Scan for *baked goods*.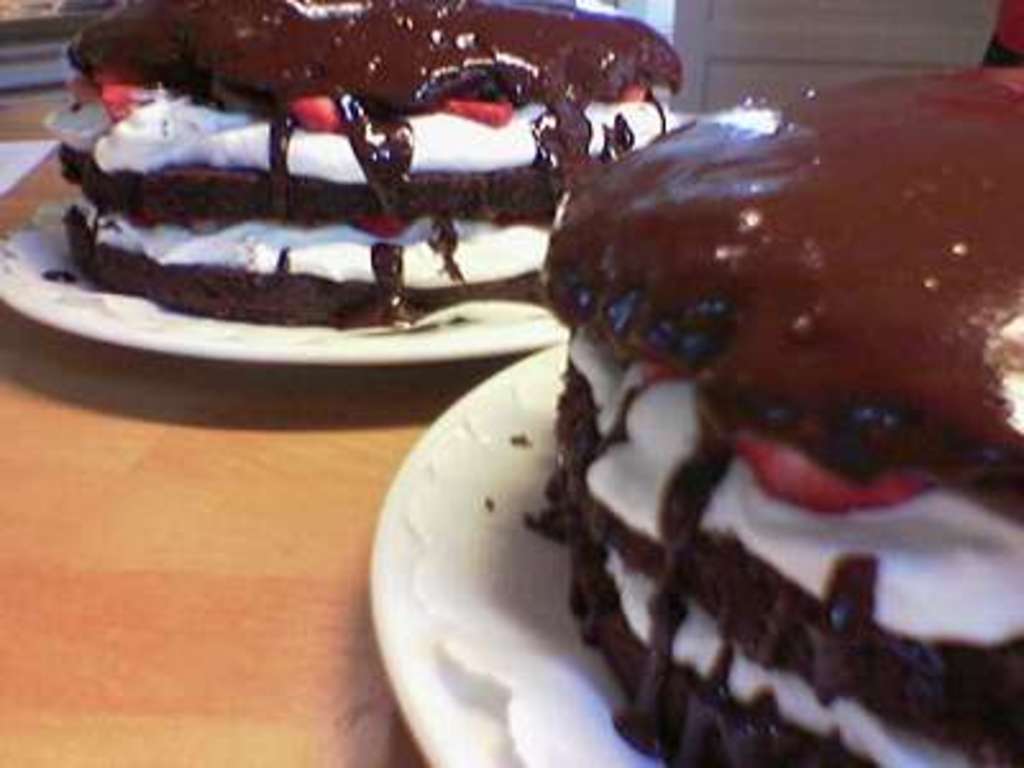
Scan result: crop(527, 51, 1021, 765).
